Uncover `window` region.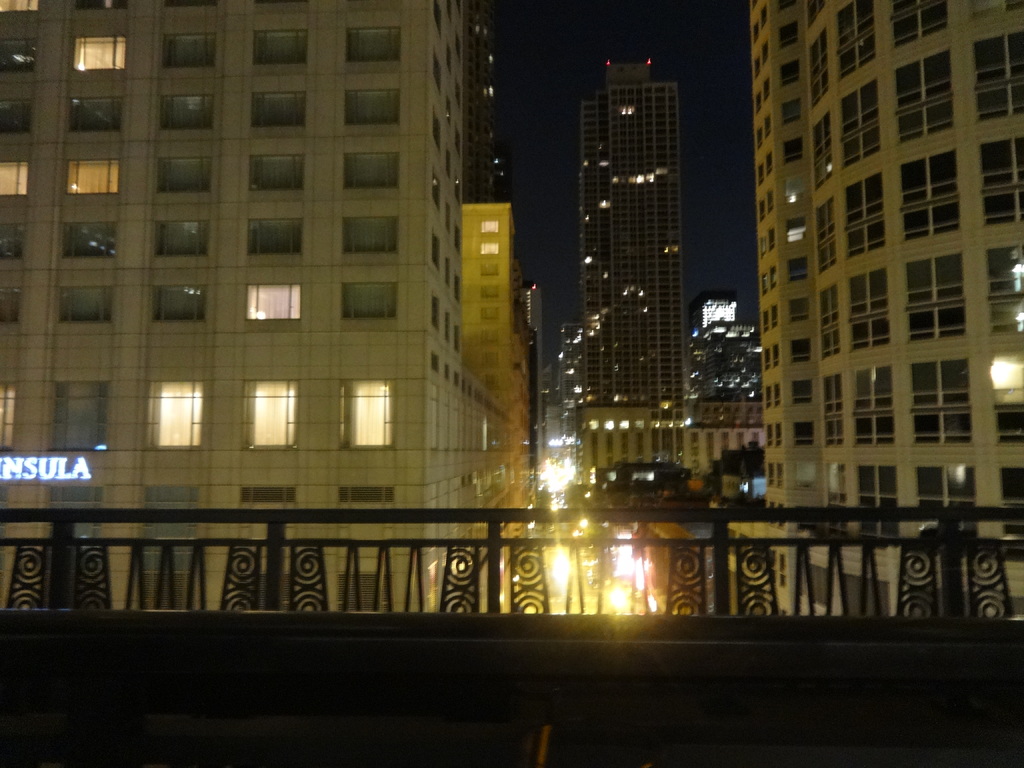
Uncovered: 853,368,901,449.
